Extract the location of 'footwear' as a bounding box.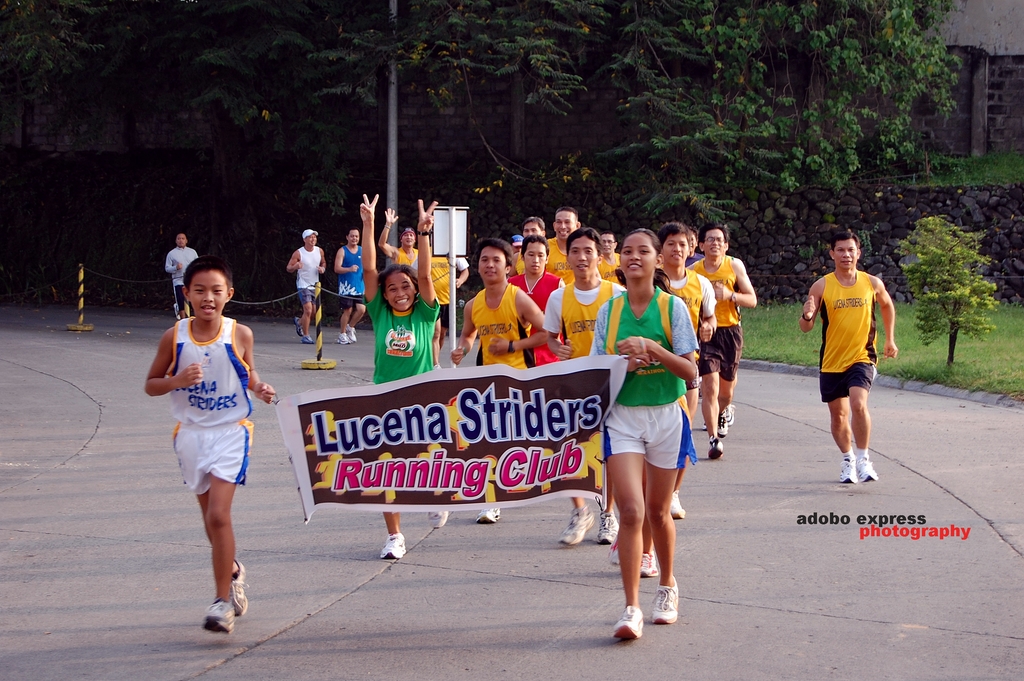
crop(380, 530, 409, 564).
